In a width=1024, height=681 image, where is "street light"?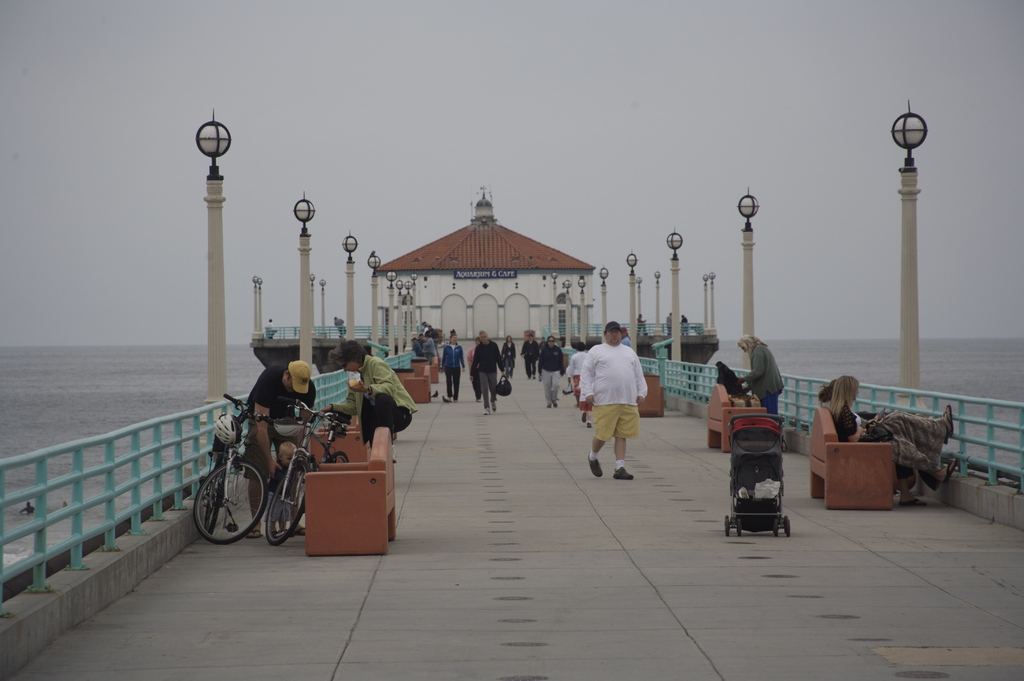
401, 281, 411, 348.
